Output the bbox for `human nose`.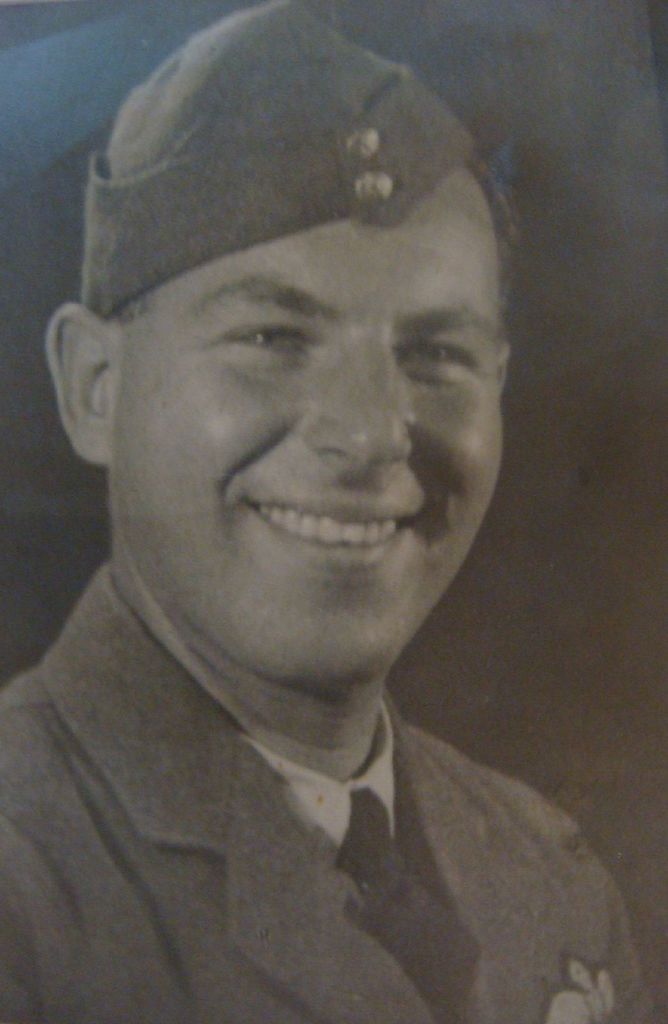
299:335:422:483.
